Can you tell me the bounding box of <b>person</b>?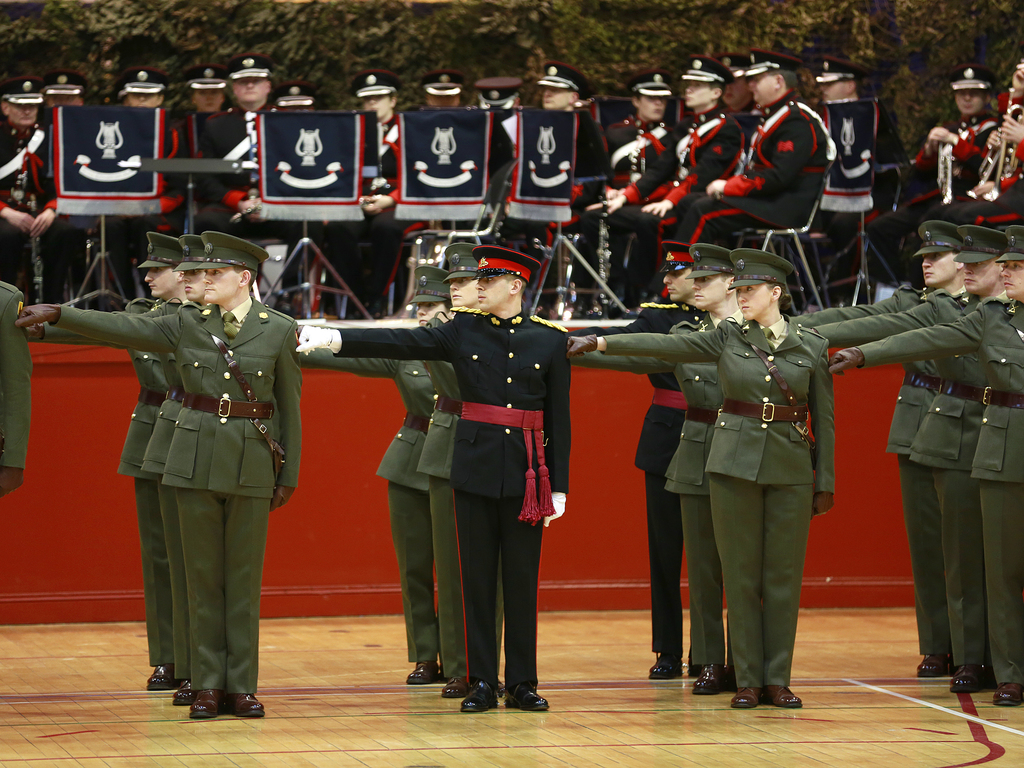
(678,45,833,244).
